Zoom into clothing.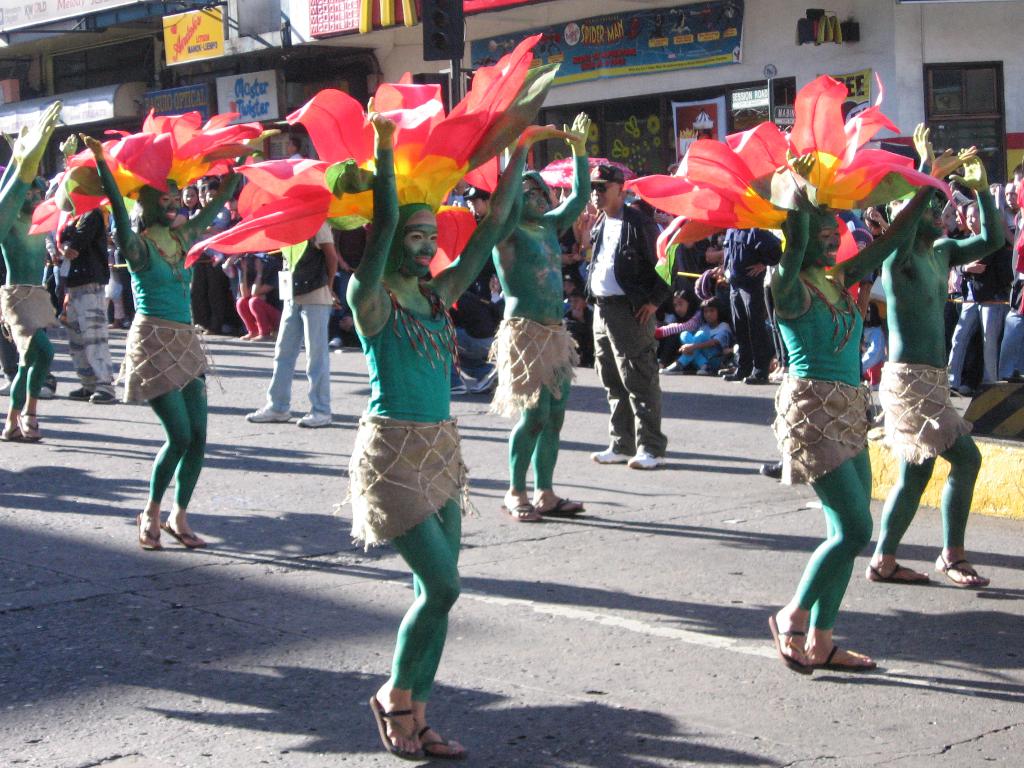
Zoom target: locate(0, 219, 69, 375).
